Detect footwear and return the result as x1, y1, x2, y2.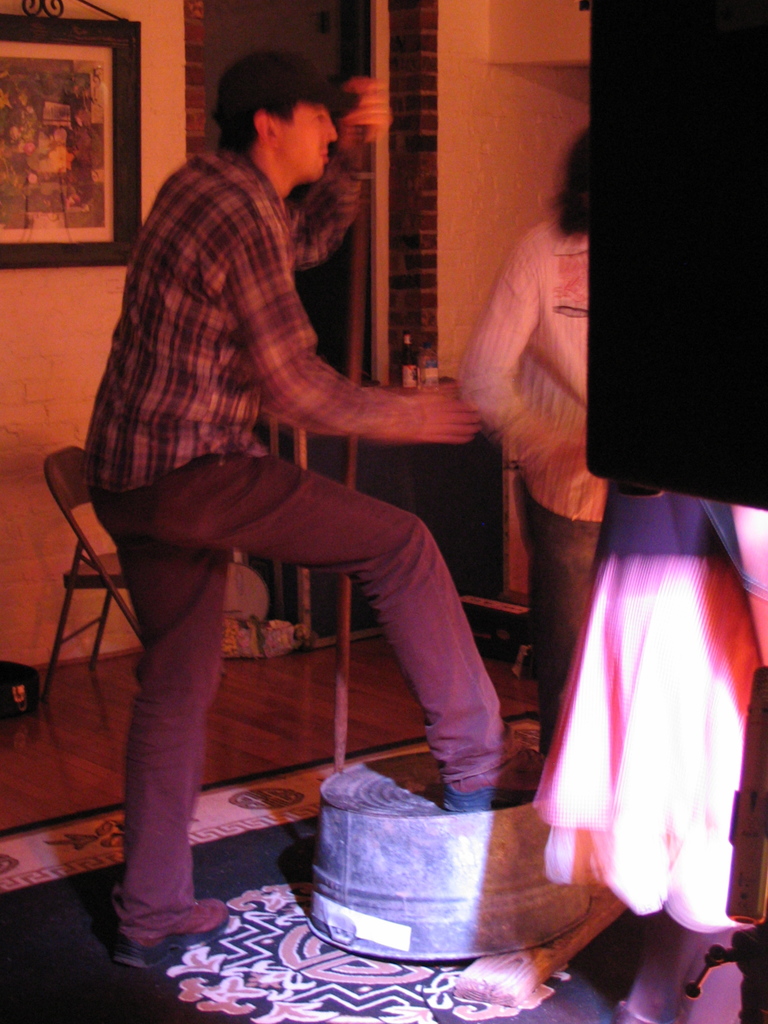
419, 751, 532, 815.
